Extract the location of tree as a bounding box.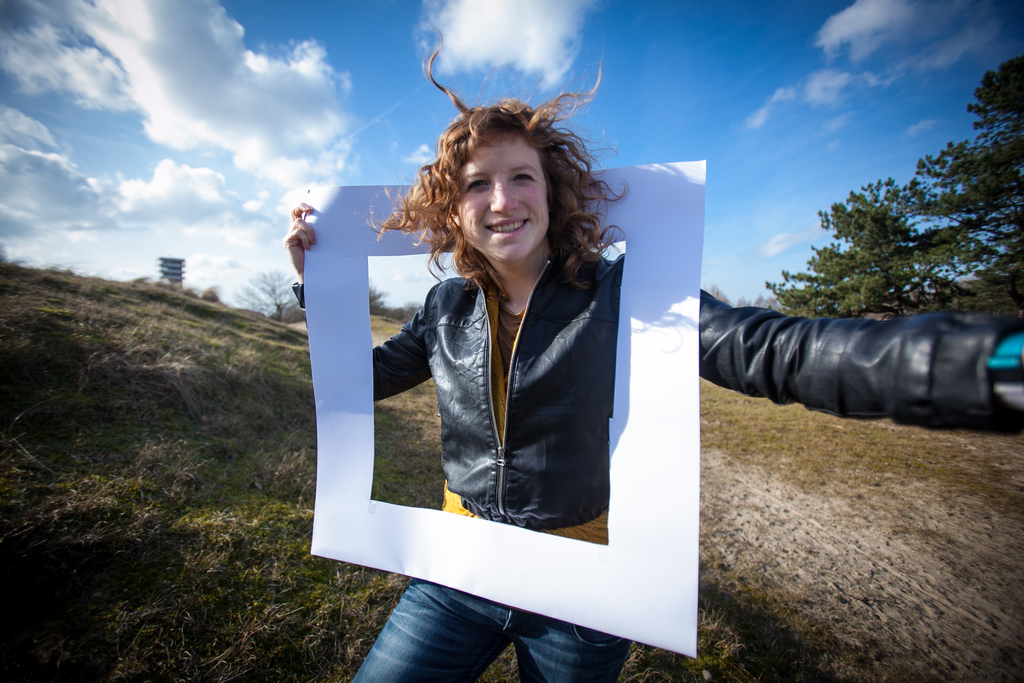
[left=232, top=254, right=301, bottom=327].
